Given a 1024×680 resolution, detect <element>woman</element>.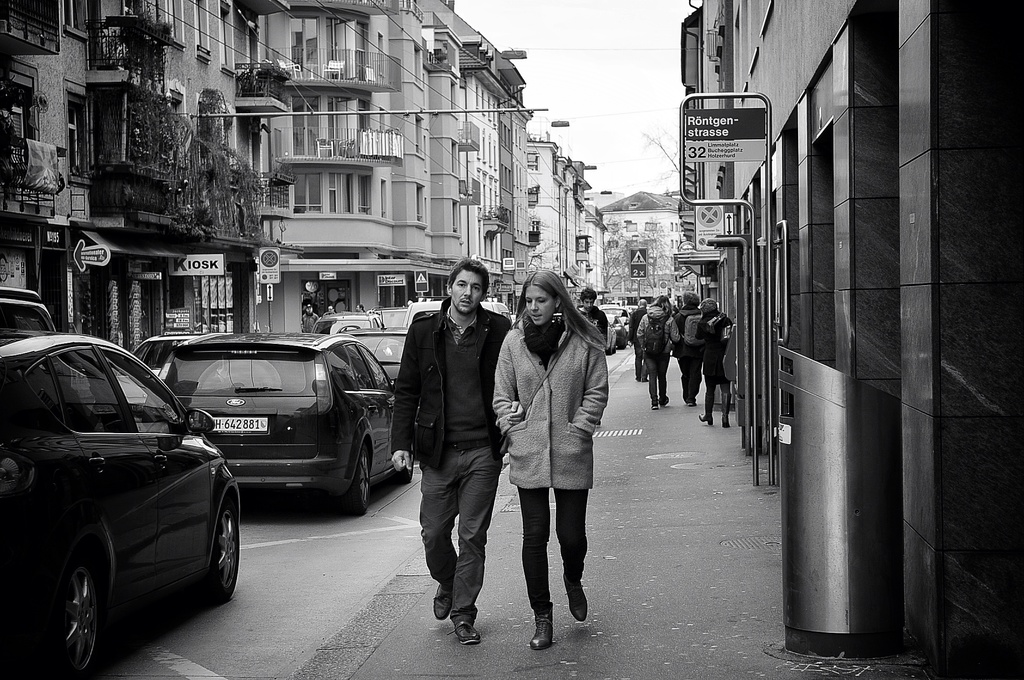
[492,267,610,650].
